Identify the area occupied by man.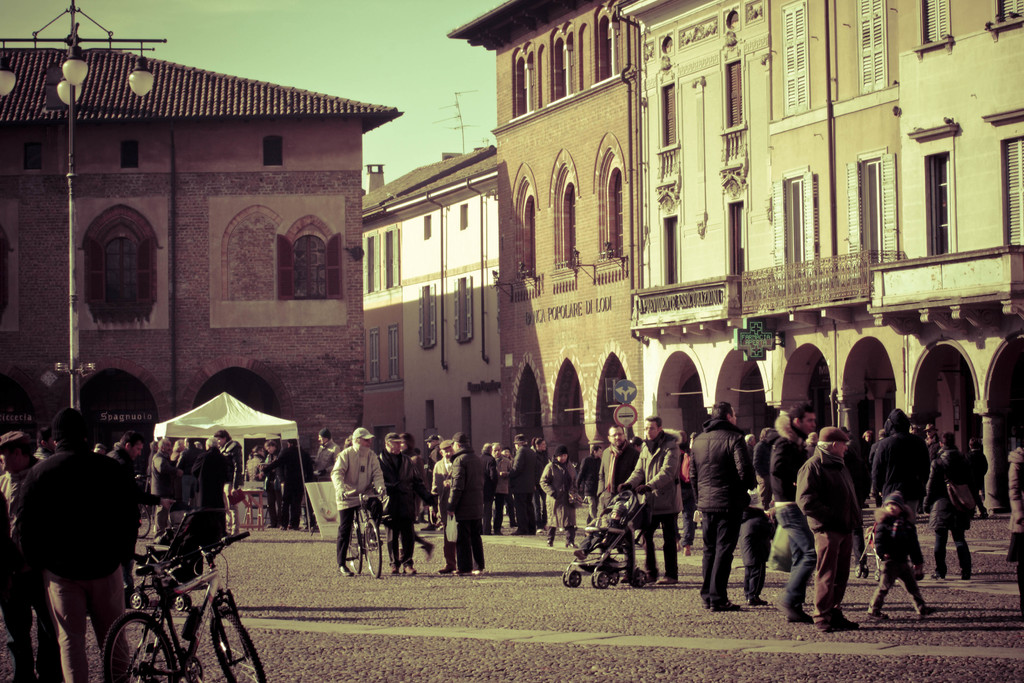
Area: 148 431 180 518.
